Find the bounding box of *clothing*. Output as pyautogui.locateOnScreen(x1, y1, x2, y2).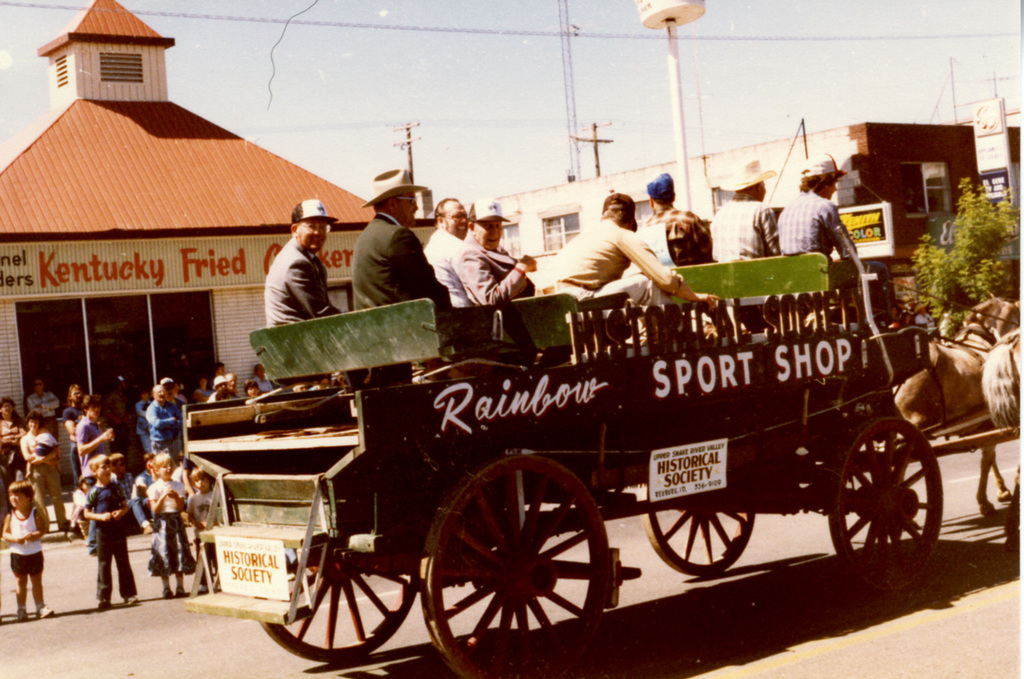
pyautogui.locateOnScreen(147, 475, 198, 575).
